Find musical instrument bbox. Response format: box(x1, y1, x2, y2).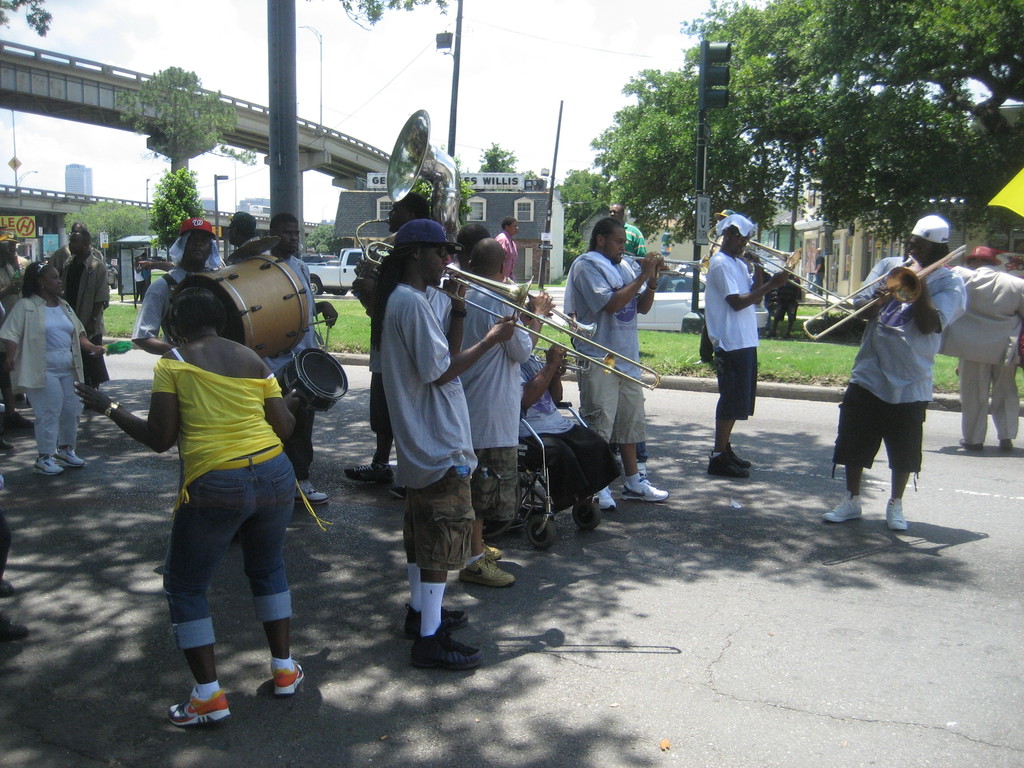
box(623, 255, 705, 278).
